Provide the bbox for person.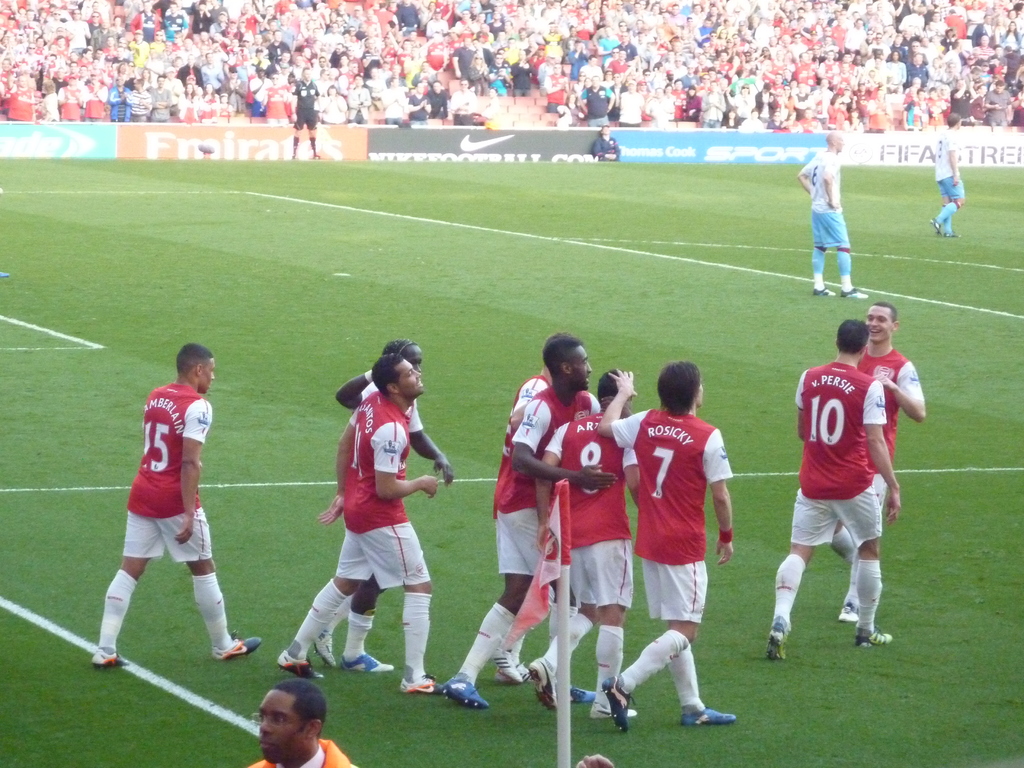
(851, 302, 930, 625).
